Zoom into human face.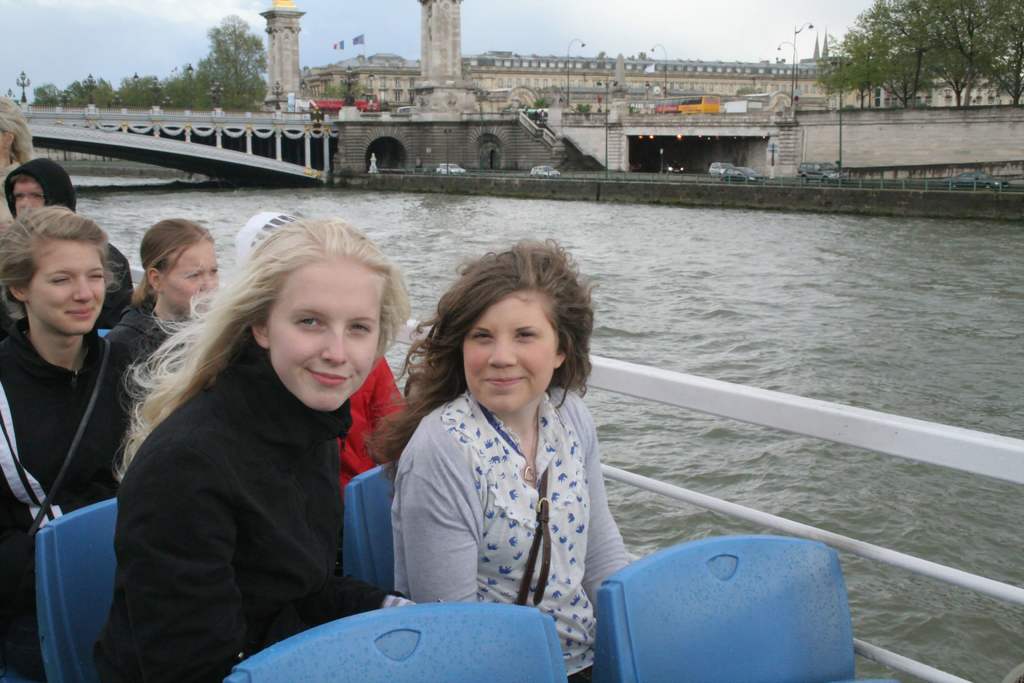
Zoom target: 163, 239, 218, 317.
